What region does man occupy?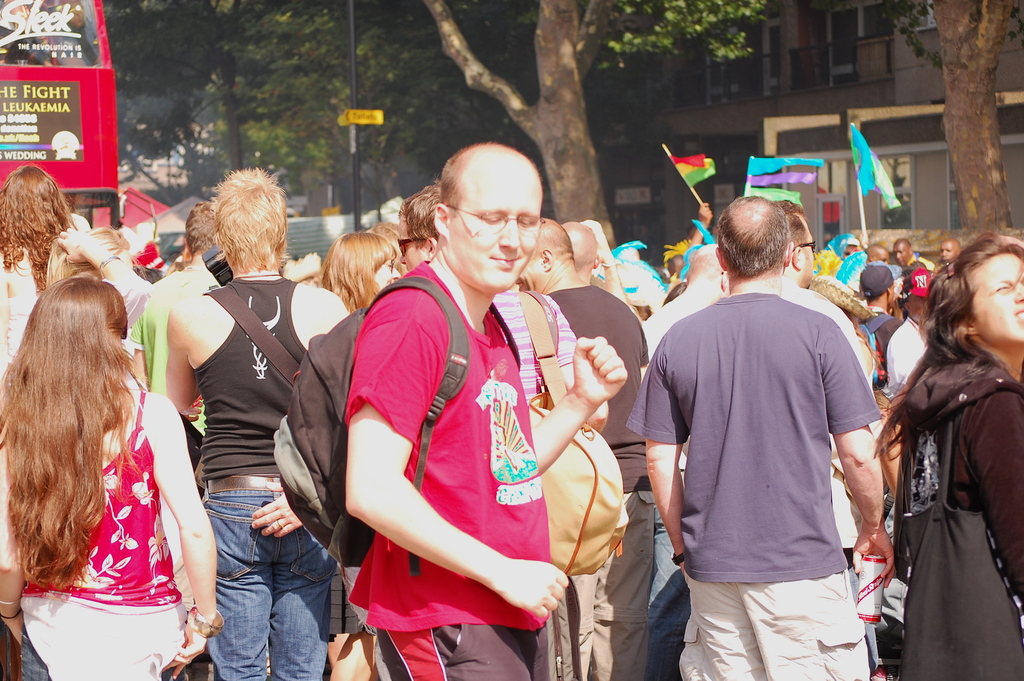
box=[122, 195, 237, 648].
